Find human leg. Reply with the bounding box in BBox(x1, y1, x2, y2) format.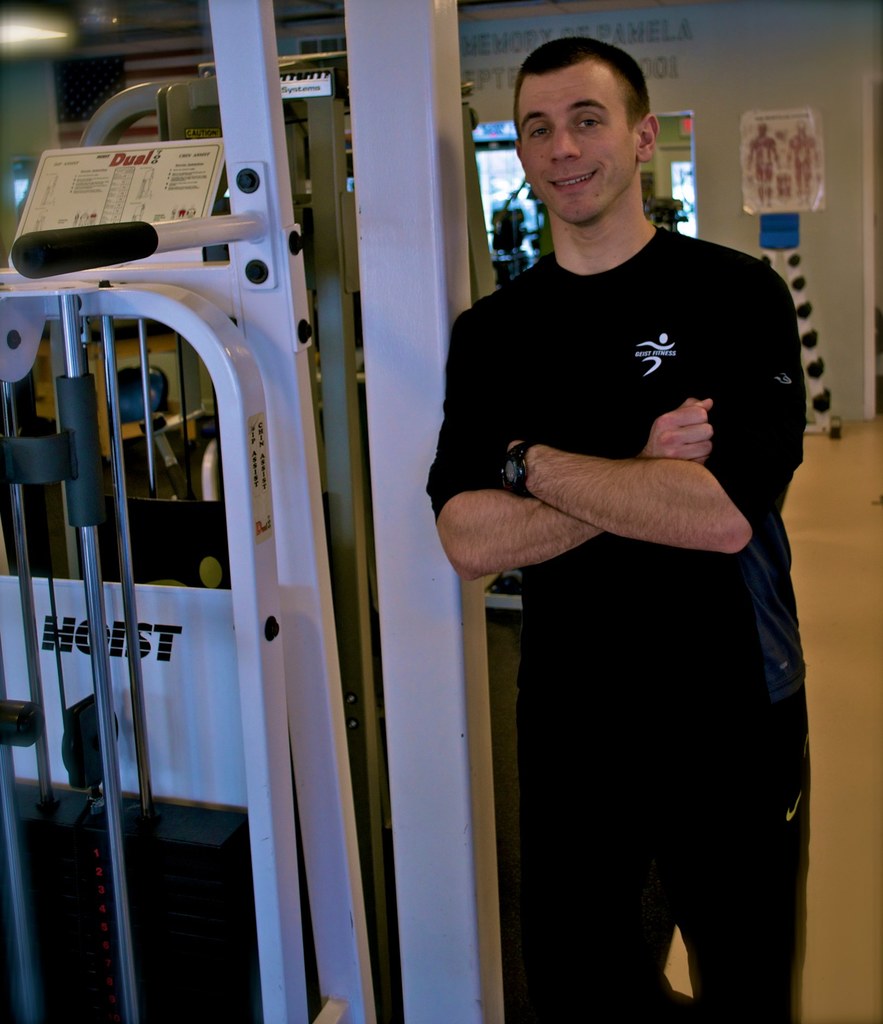
BBox(519, 662, 657, 1014).
